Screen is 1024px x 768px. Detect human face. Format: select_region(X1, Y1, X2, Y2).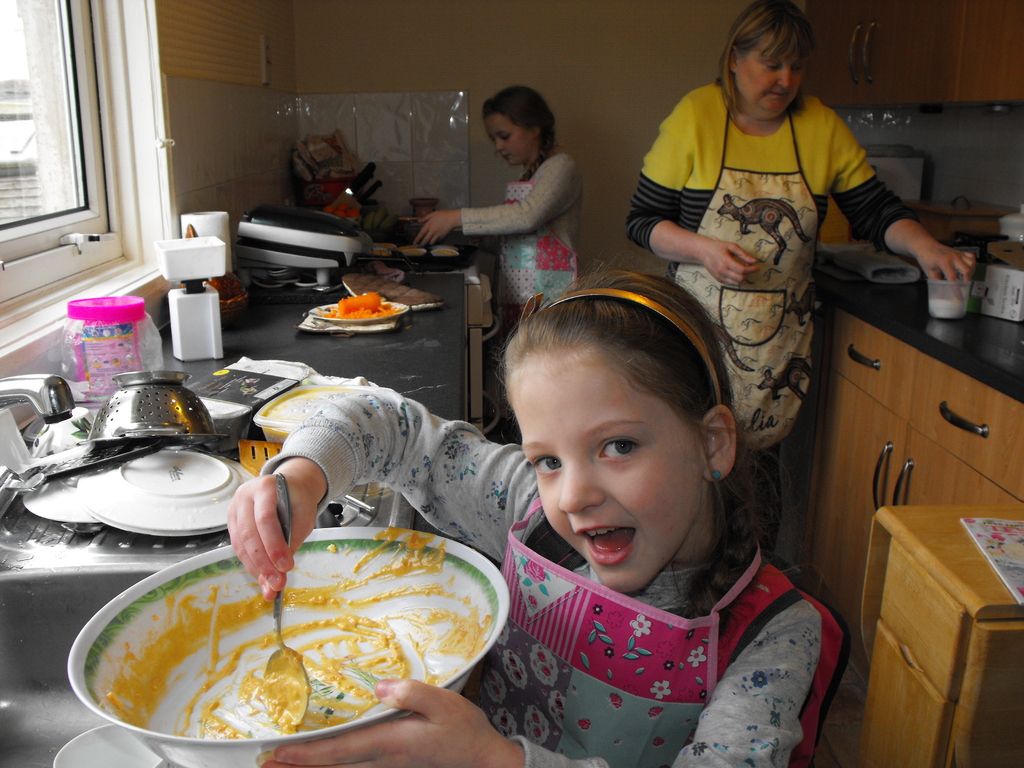
select_region(484, 113, 536, 167).
